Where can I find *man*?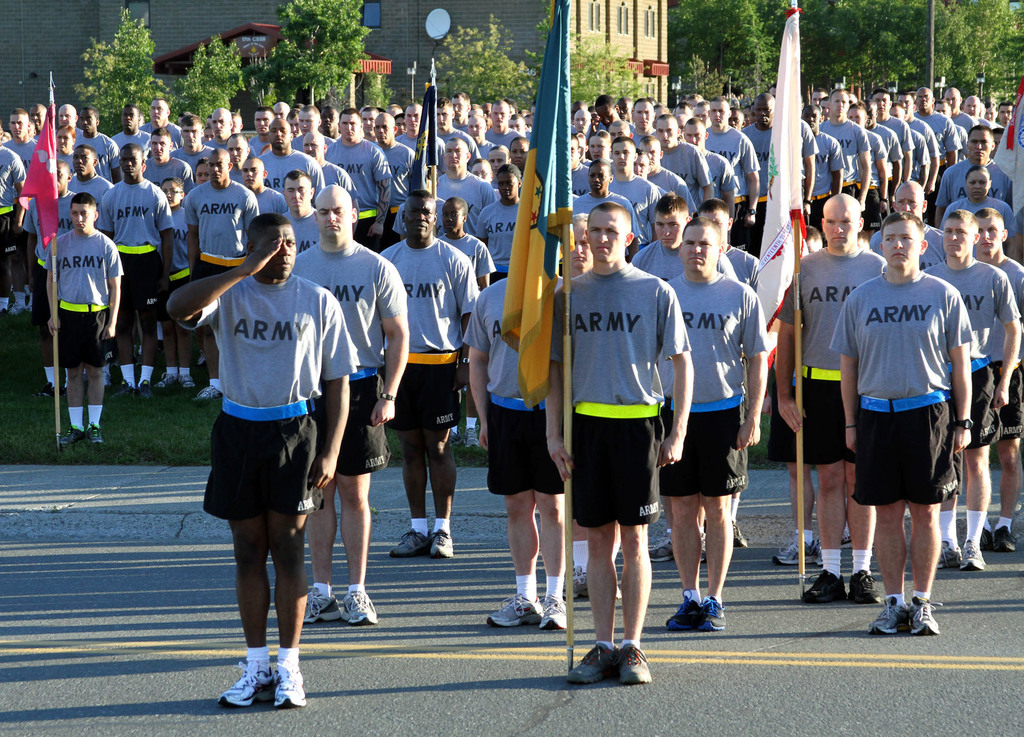
You can find it at pyautogui.locateOnScreen(697, 198, 763, 551).
